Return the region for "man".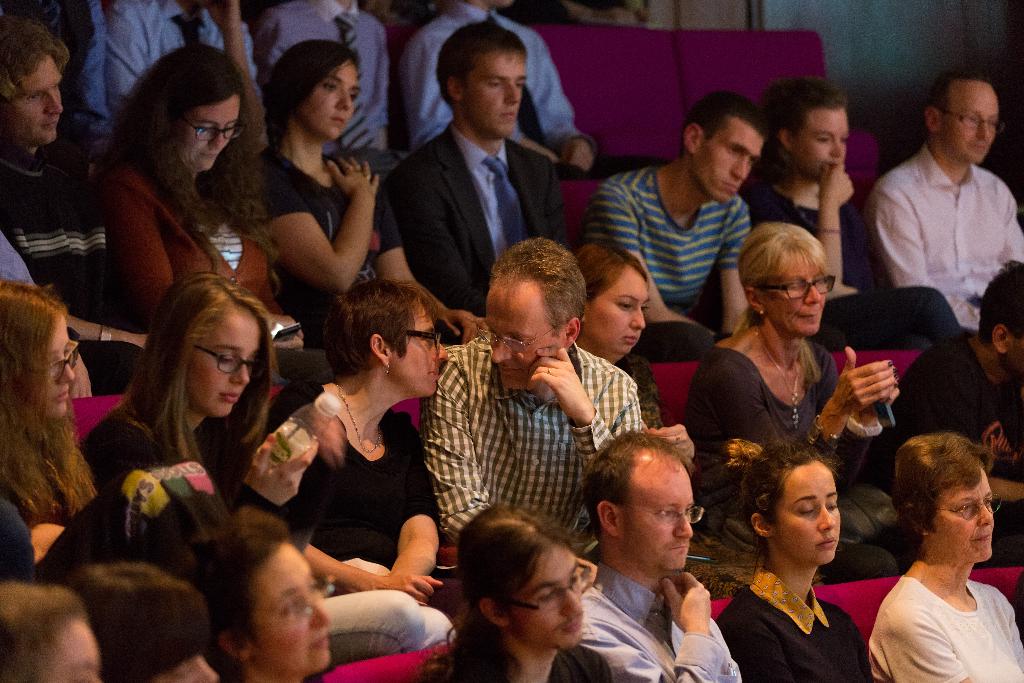
l=856, t=261, r=1023, b=564.
